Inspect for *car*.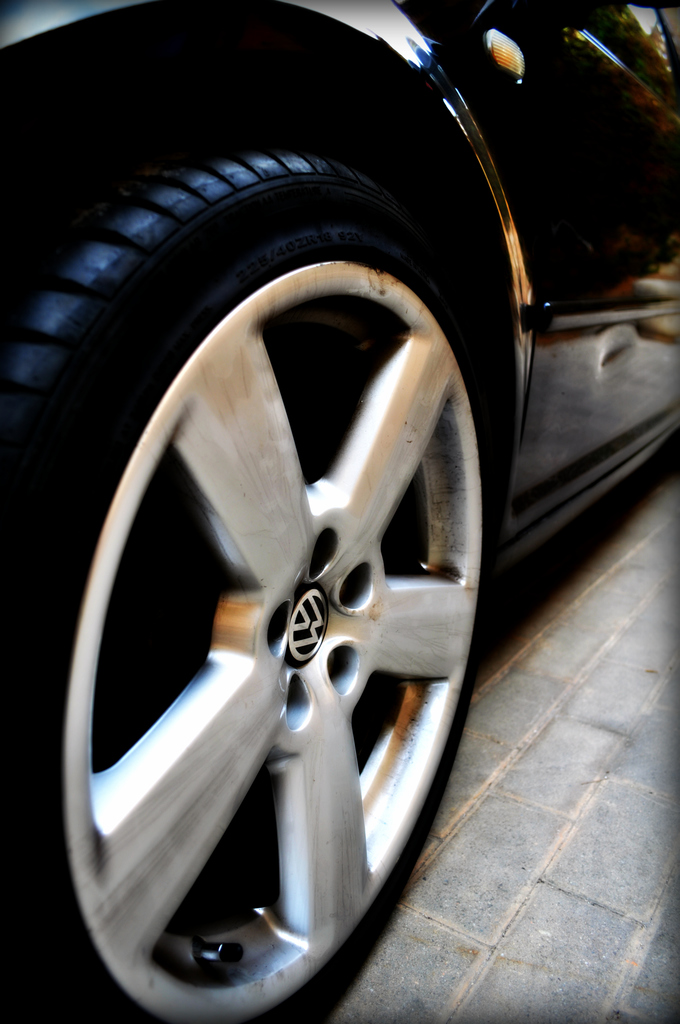
Inspection: locate(24, 0, 562, 1022).
